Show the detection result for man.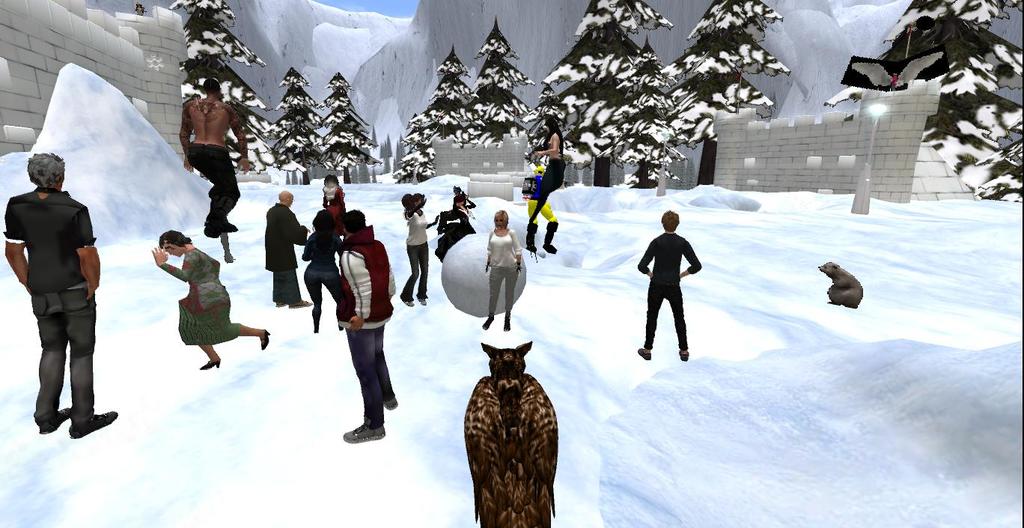
crop(630, 199, 711, 363).
